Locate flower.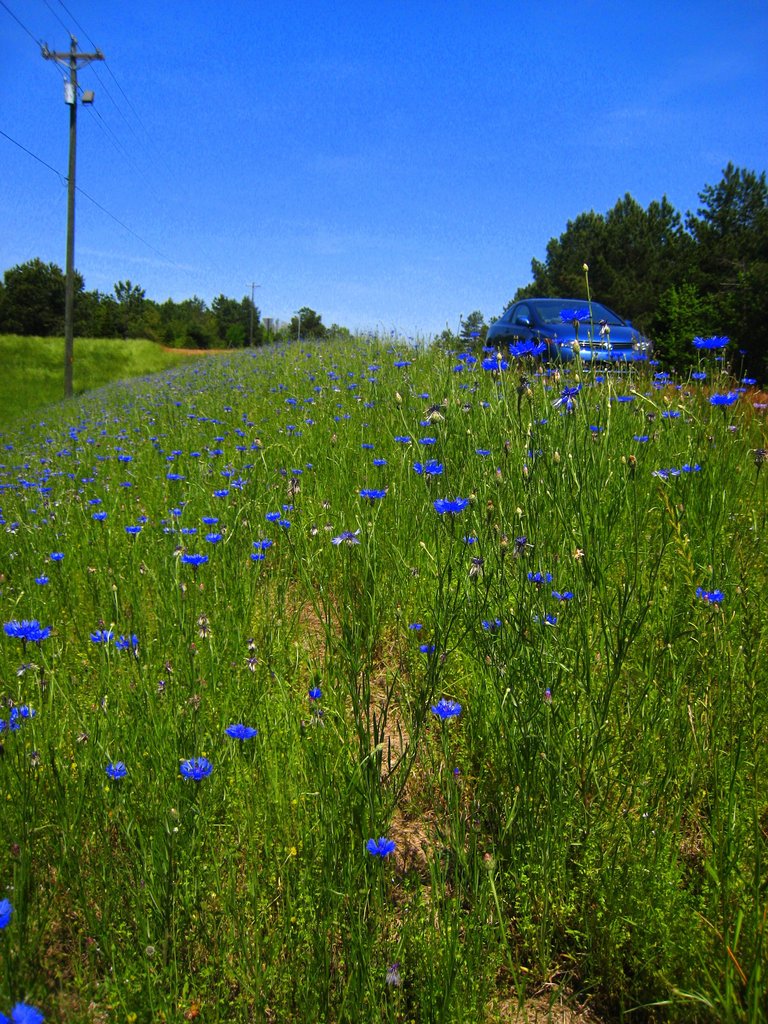
Bounding box: box=[180, 754, 208, 787].
